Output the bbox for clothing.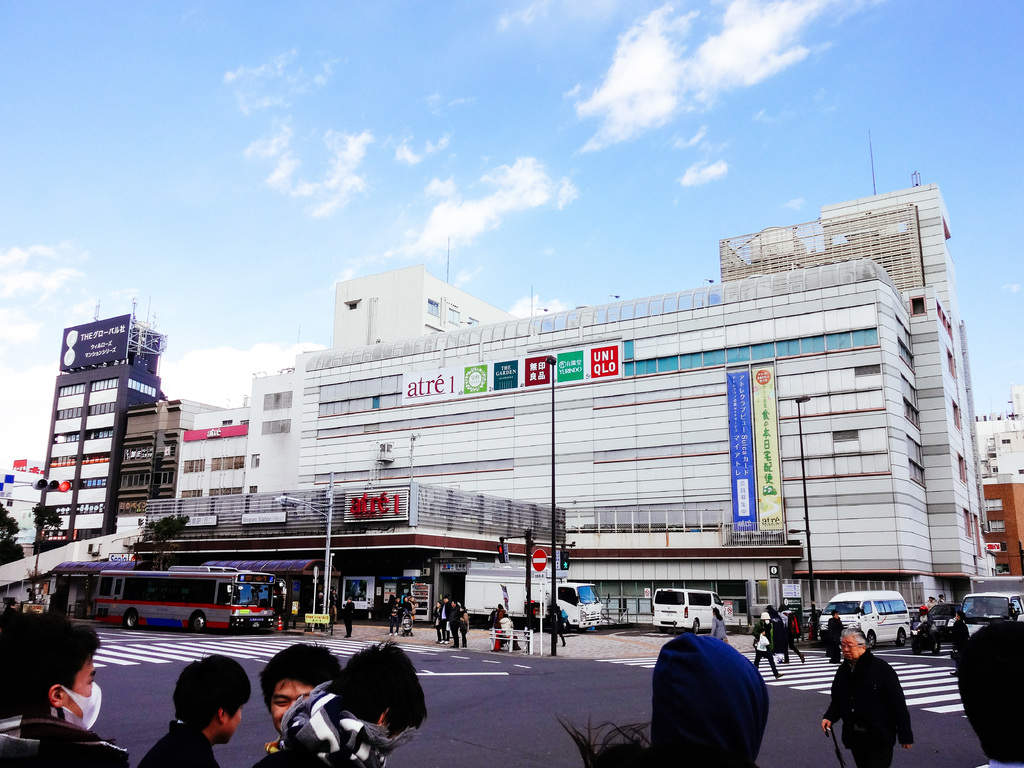
646,624,790,759.
